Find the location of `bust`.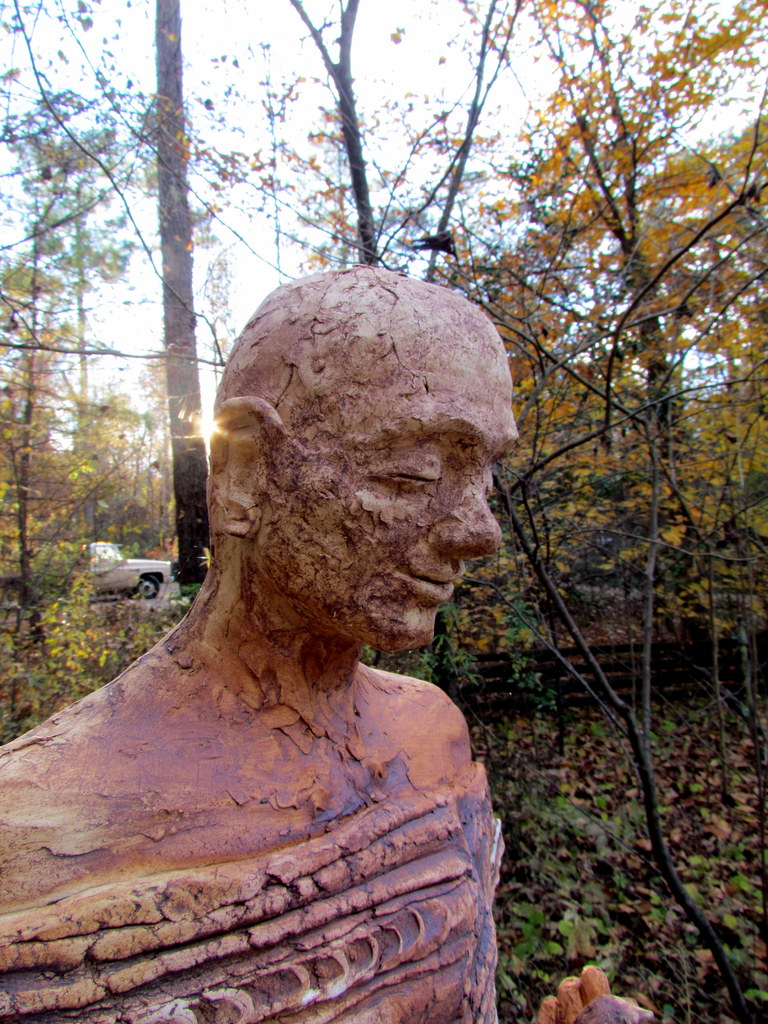
Location: x1=0 y1=265 x2=652 y2=1023.
